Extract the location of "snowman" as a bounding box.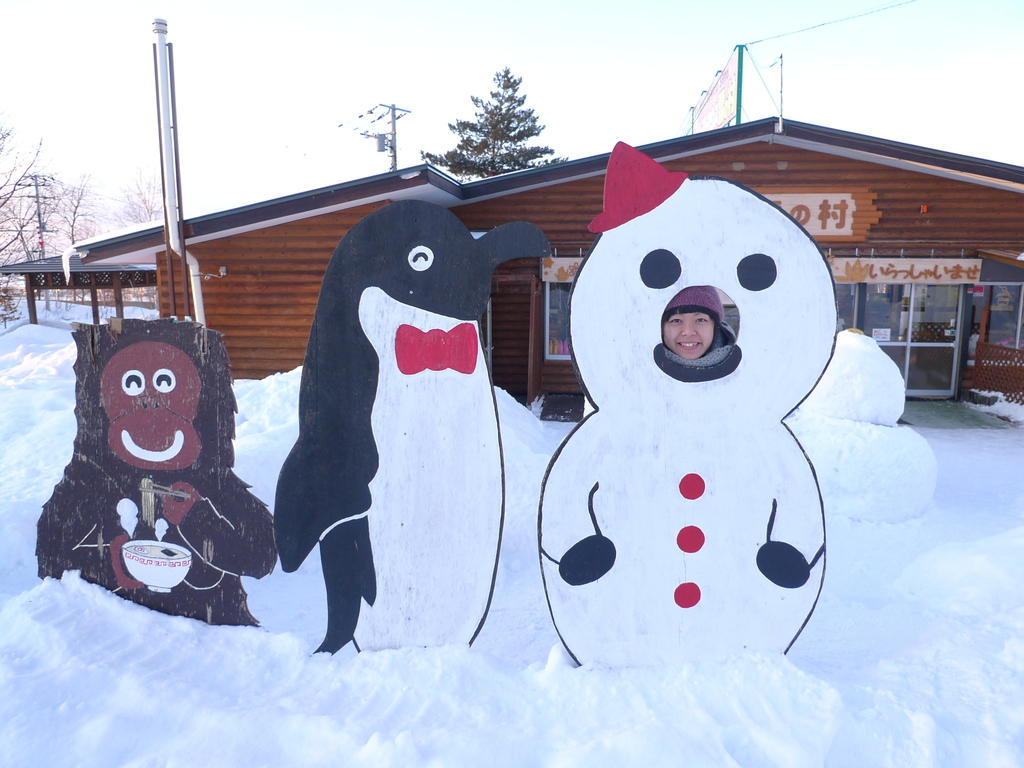
l=538, t=139, r=836, b=666.
